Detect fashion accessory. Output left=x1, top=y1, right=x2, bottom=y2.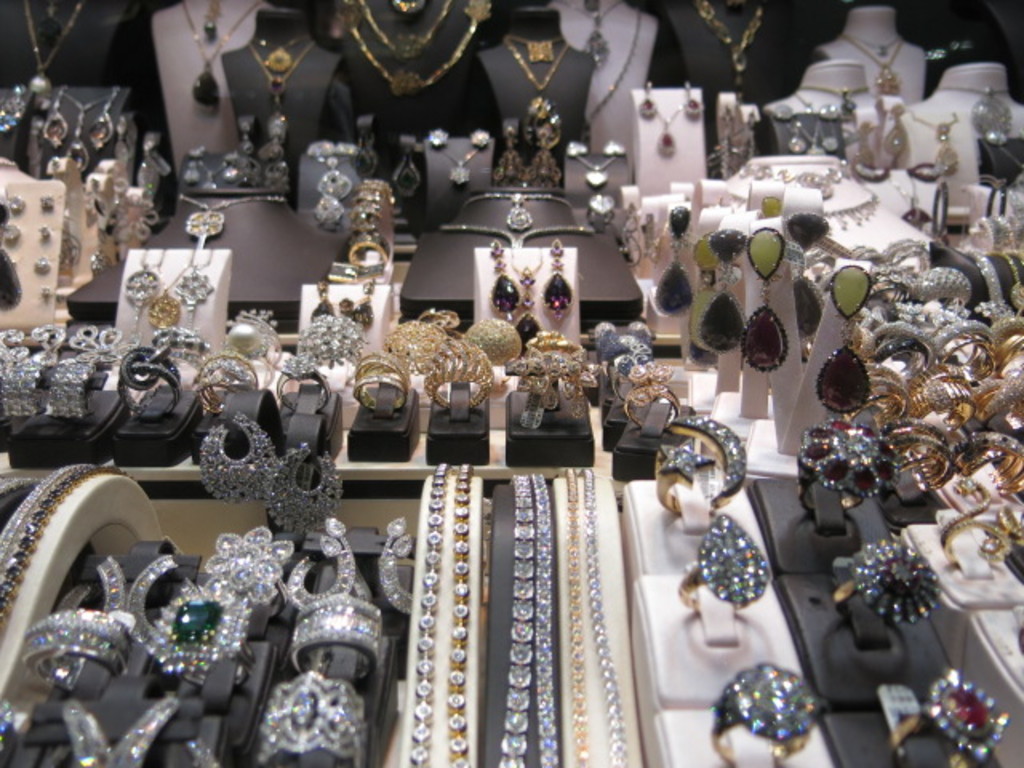
left=187, top=352, right=261, bottom=414.
